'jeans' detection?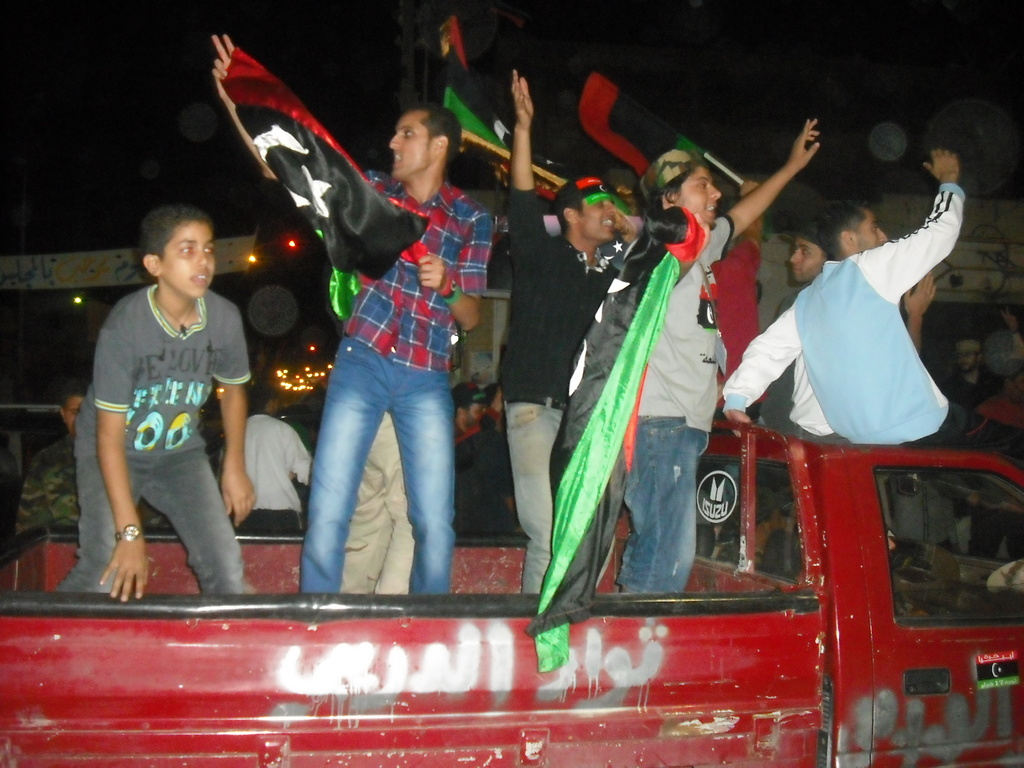
rect(51, 445, 244, 595)
